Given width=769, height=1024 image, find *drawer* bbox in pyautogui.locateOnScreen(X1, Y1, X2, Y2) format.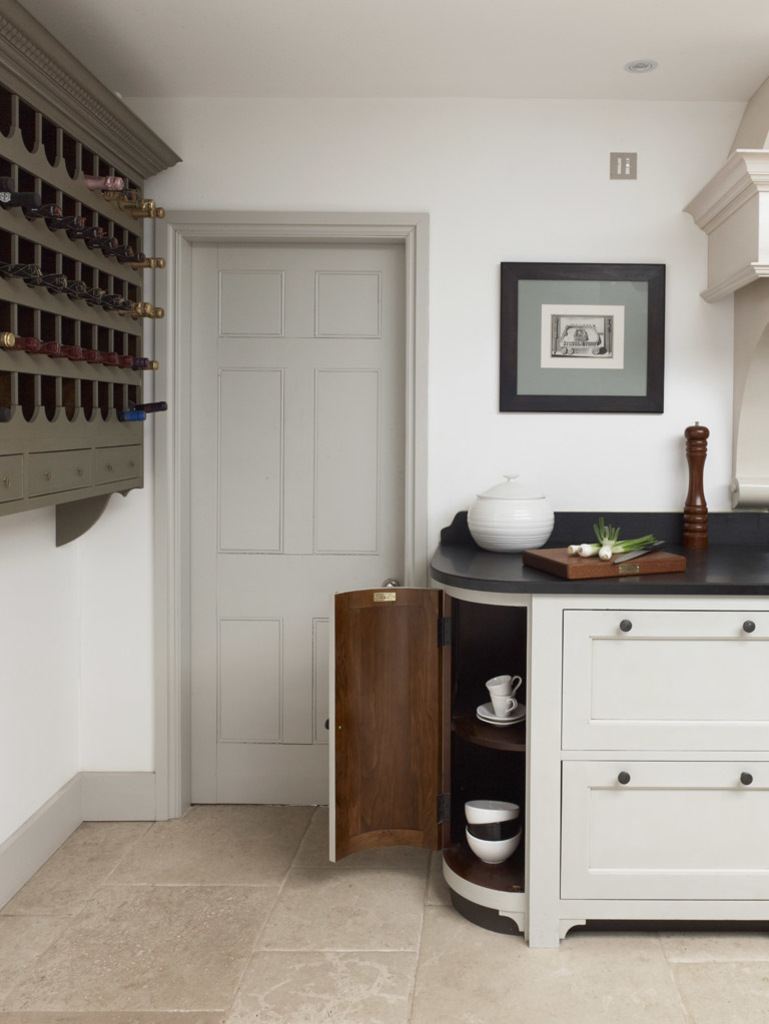
pyautogui.locateOnScreen(561, 604, 767, 751).
